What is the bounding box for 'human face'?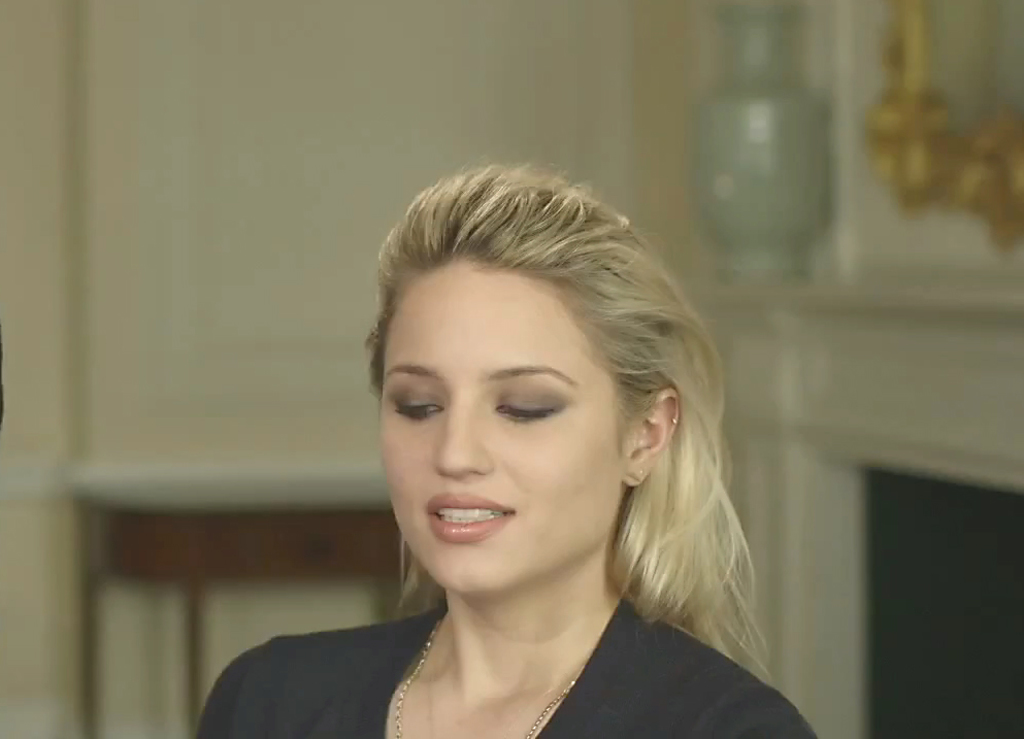
[x1=381, y1=258, x2=626, y2=595].
